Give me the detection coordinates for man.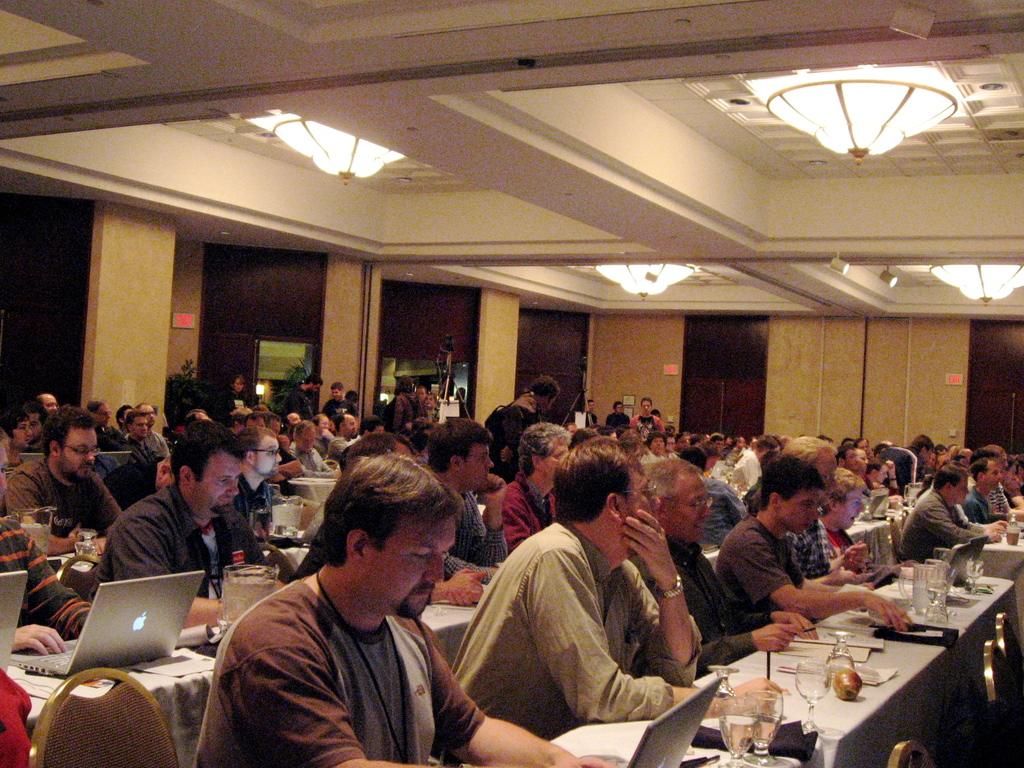
[584,399,598,421].
